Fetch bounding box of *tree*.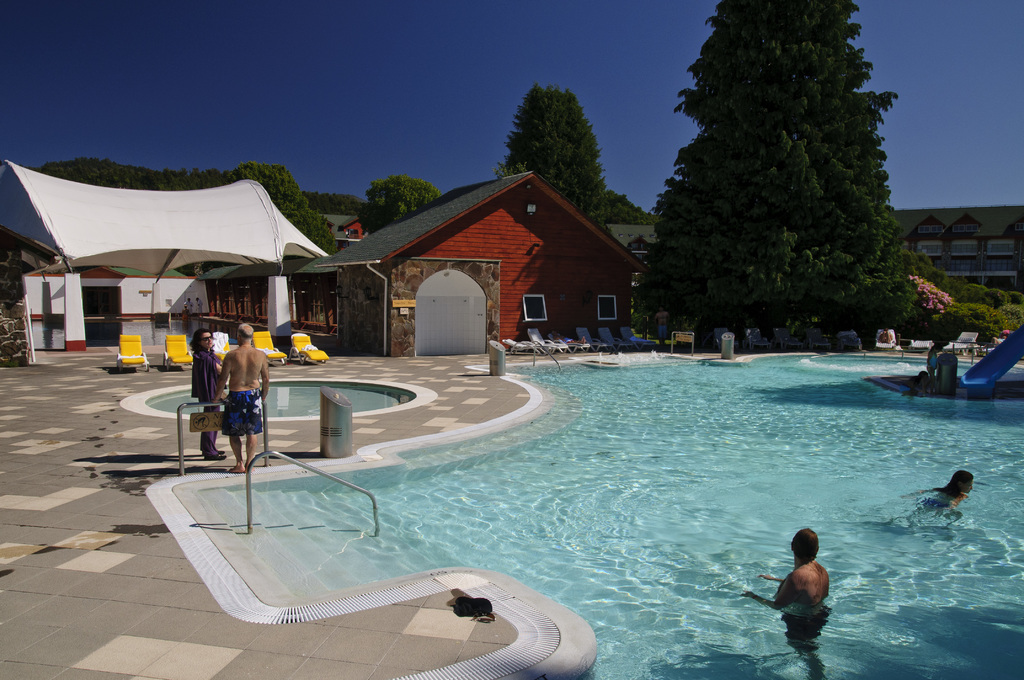
Bbox: 497:85:607:236.
